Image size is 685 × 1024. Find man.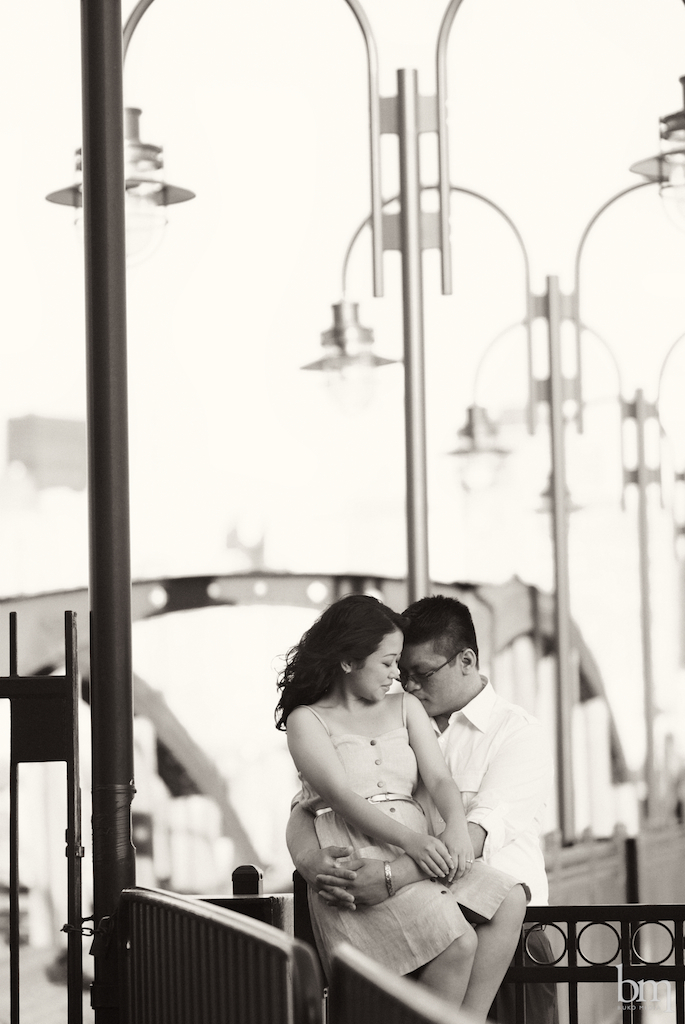
268:593:564:1023.
